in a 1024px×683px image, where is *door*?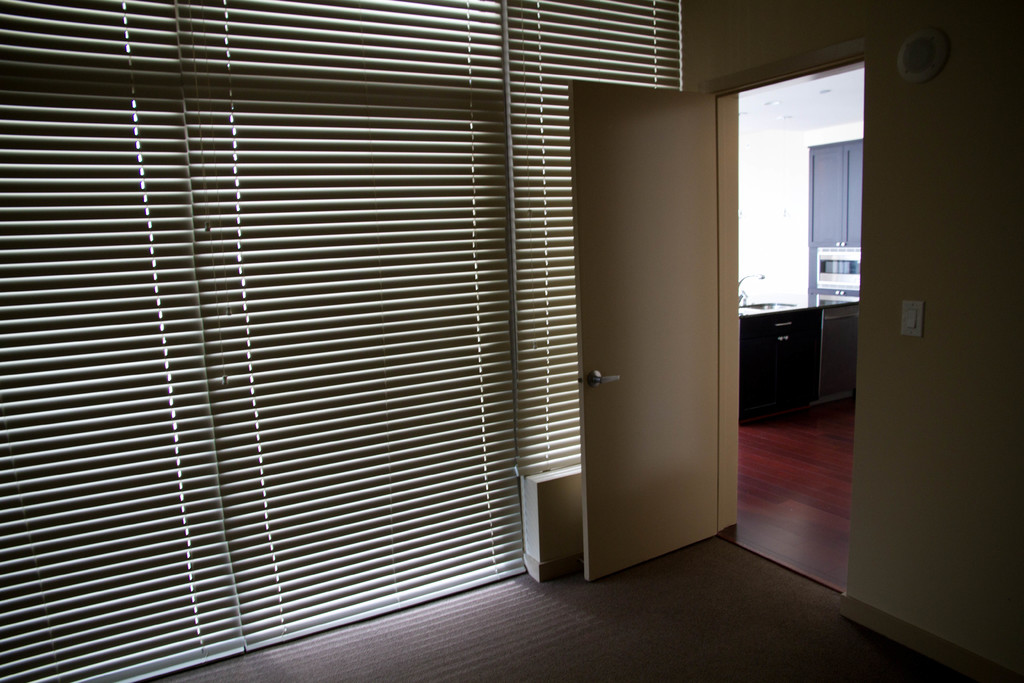
bbox=(540, 62, 744, 592).
